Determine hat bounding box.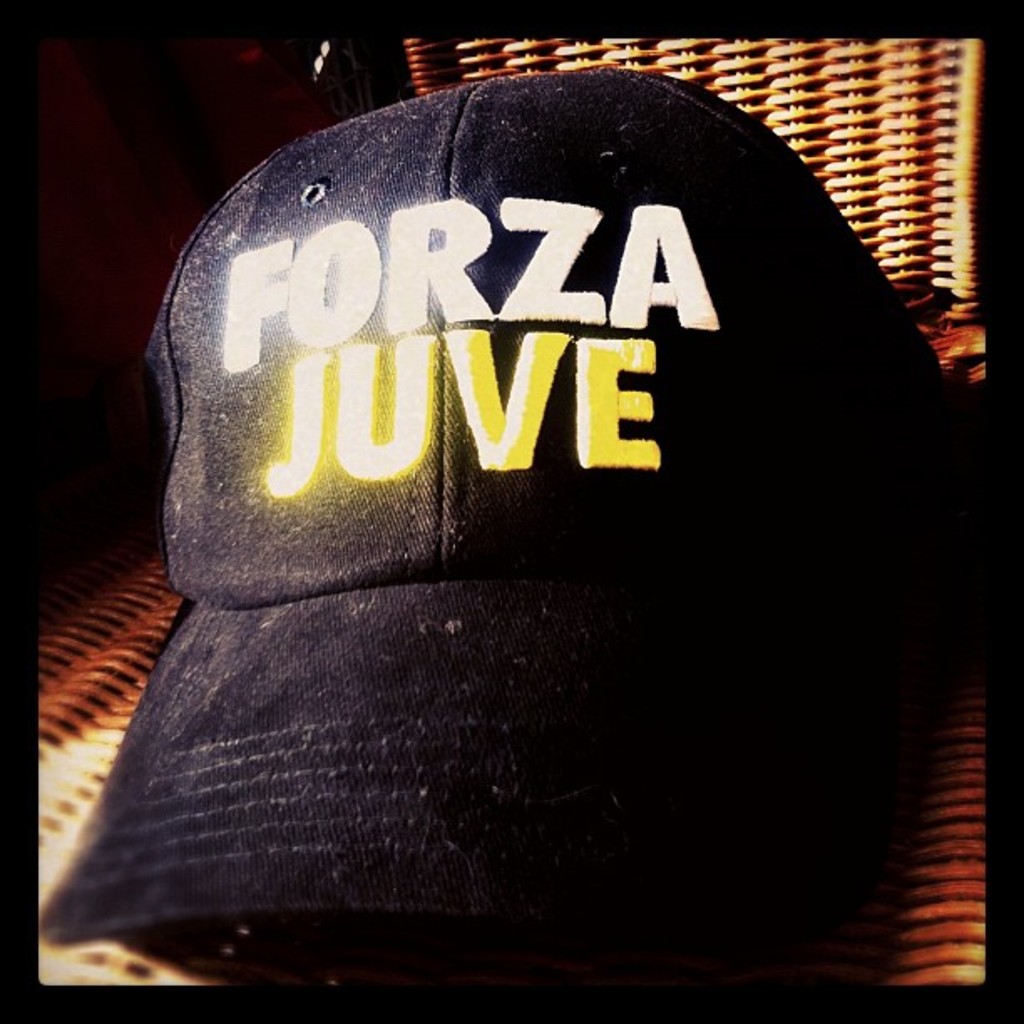
Determined: <bbox>37, 62, 991, 939</bbox>.
